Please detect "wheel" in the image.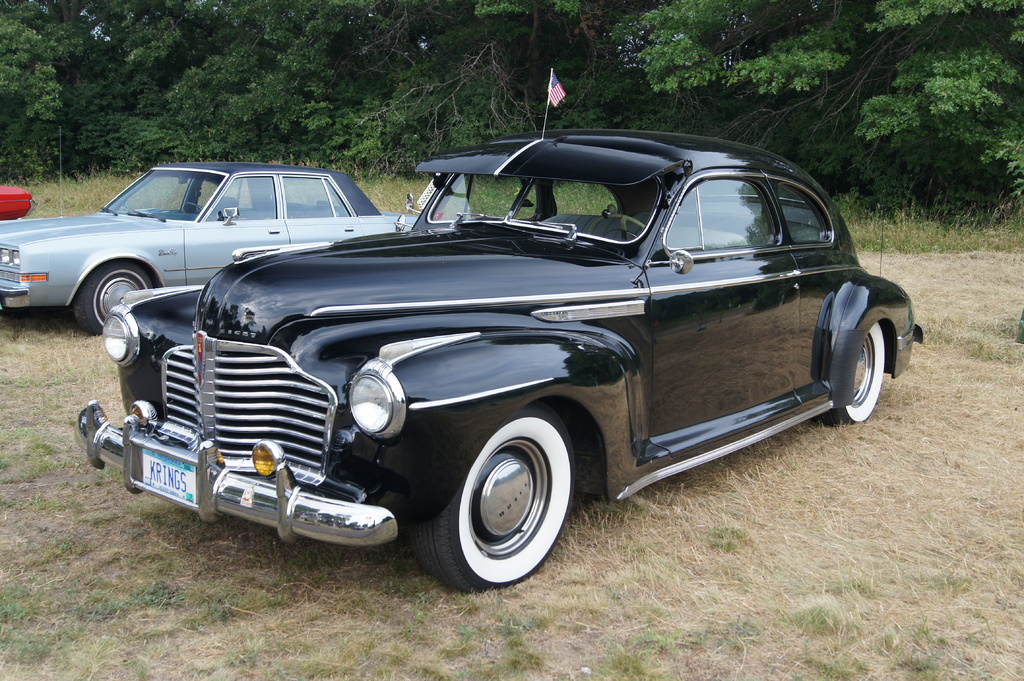
[x1=824, y1=316, x2=883, y2=420].
